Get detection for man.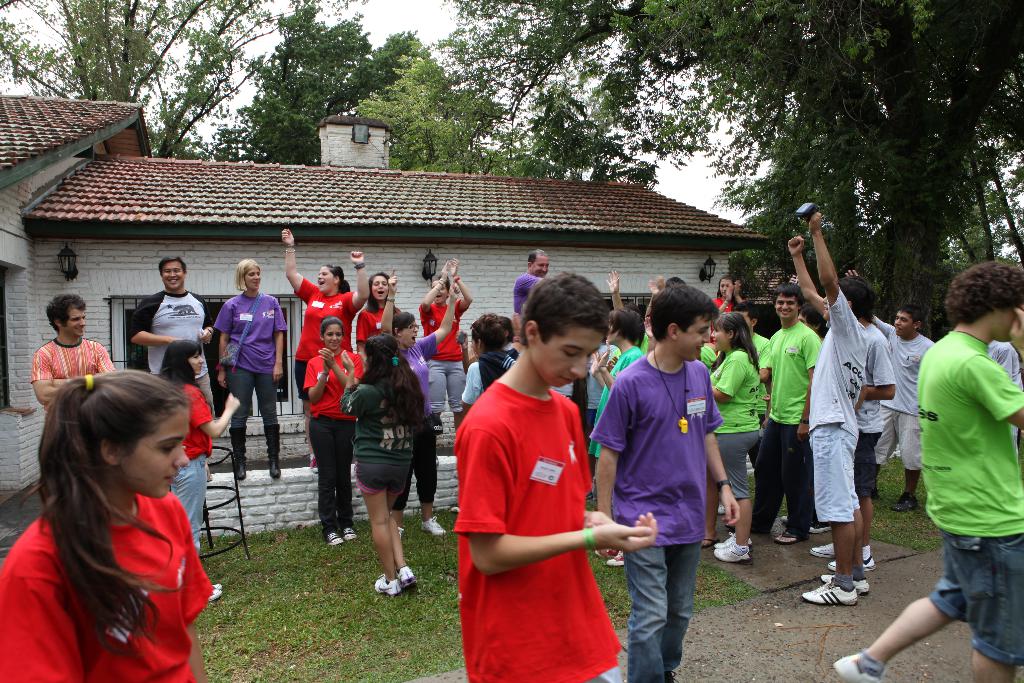
Detection: (848, 276, 936, 514).
